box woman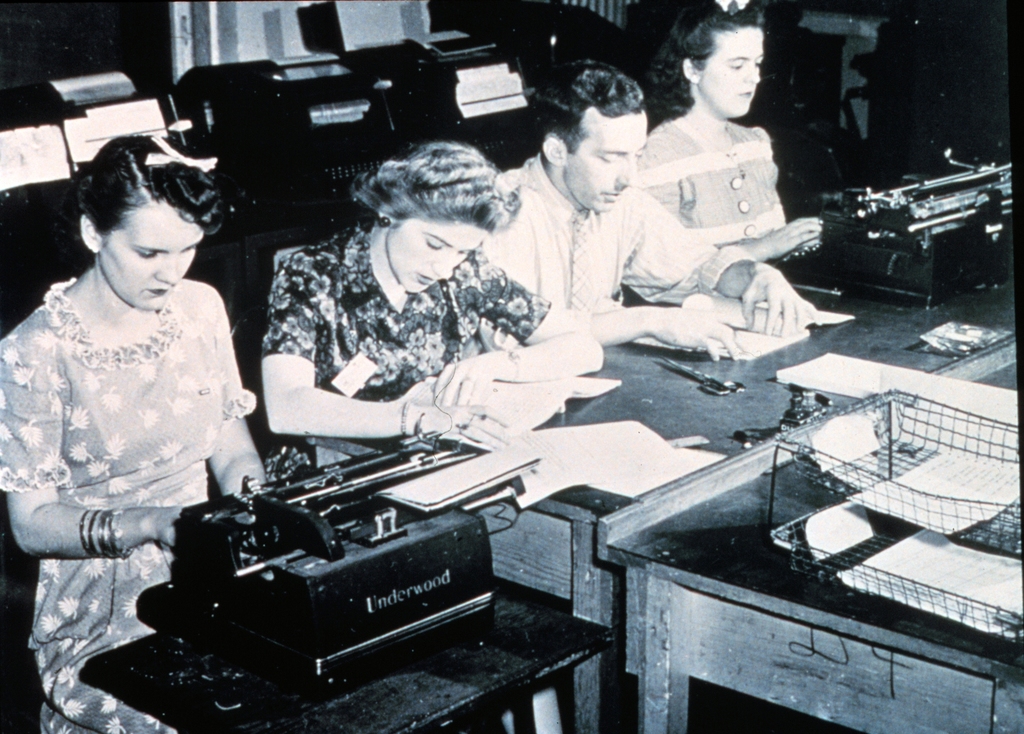
598/10/844/369
